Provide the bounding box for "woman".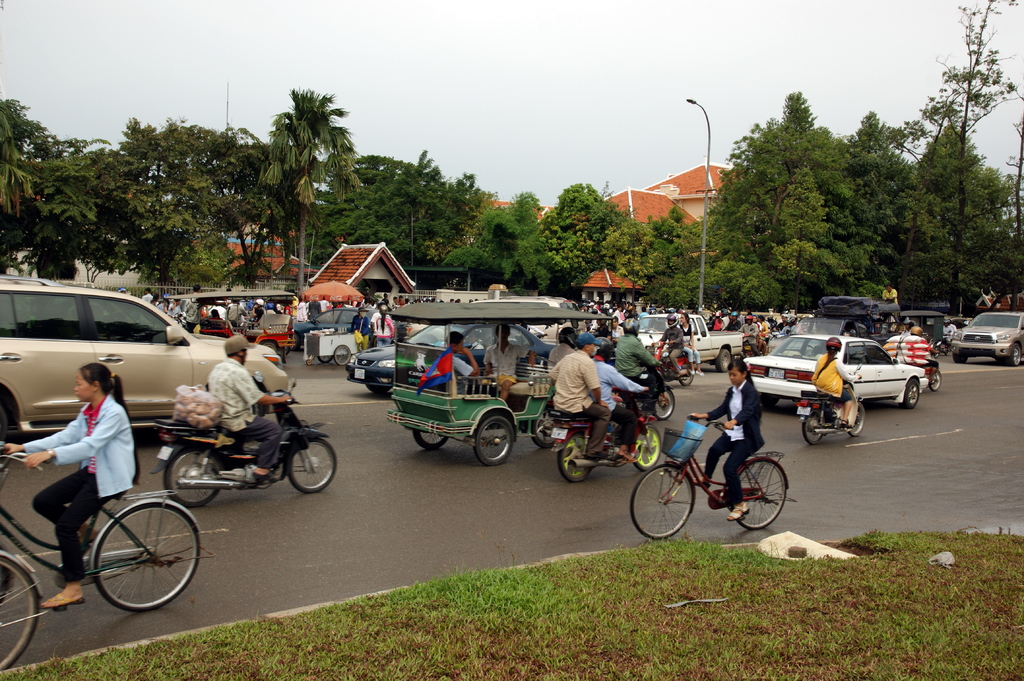
763,317,771,349.
